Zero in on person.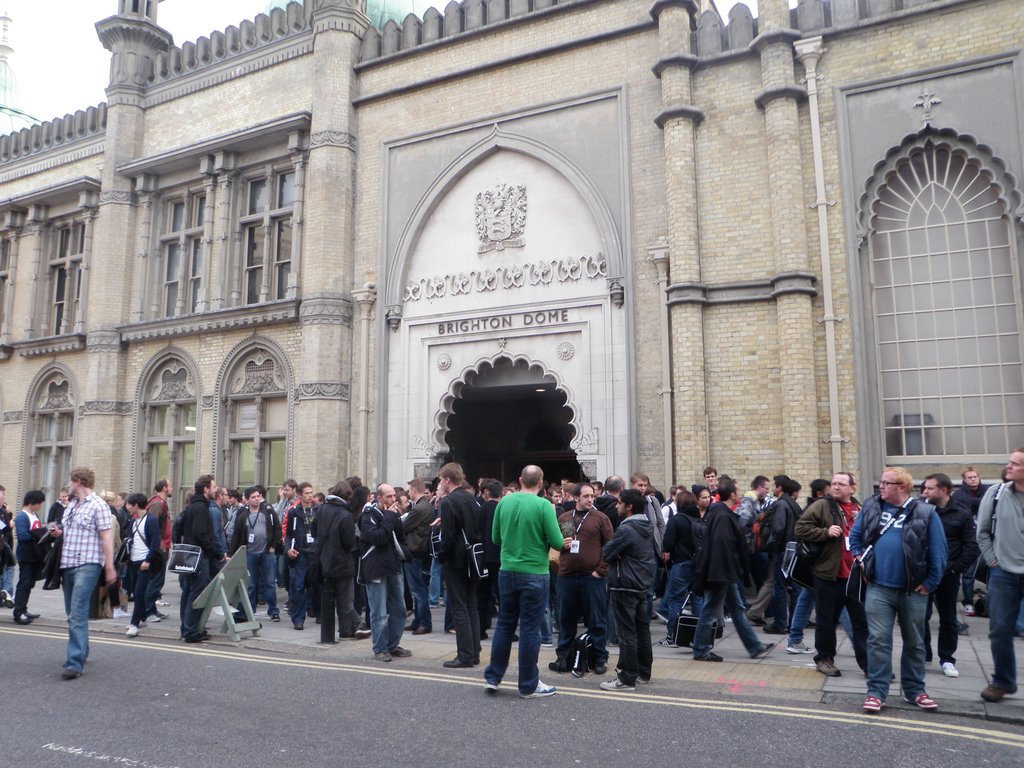
Zeroed in: box(288, 482, 318, 633).
